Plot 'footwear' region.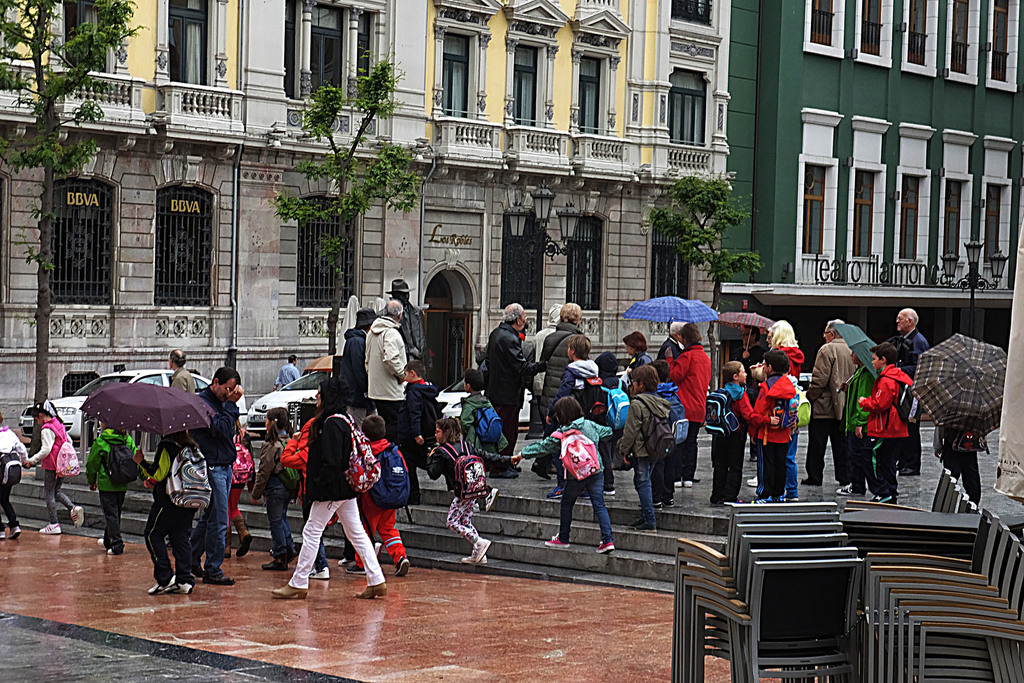
Plotted at pyautogui.locateOnScreen(0, 527, 9, 541).
